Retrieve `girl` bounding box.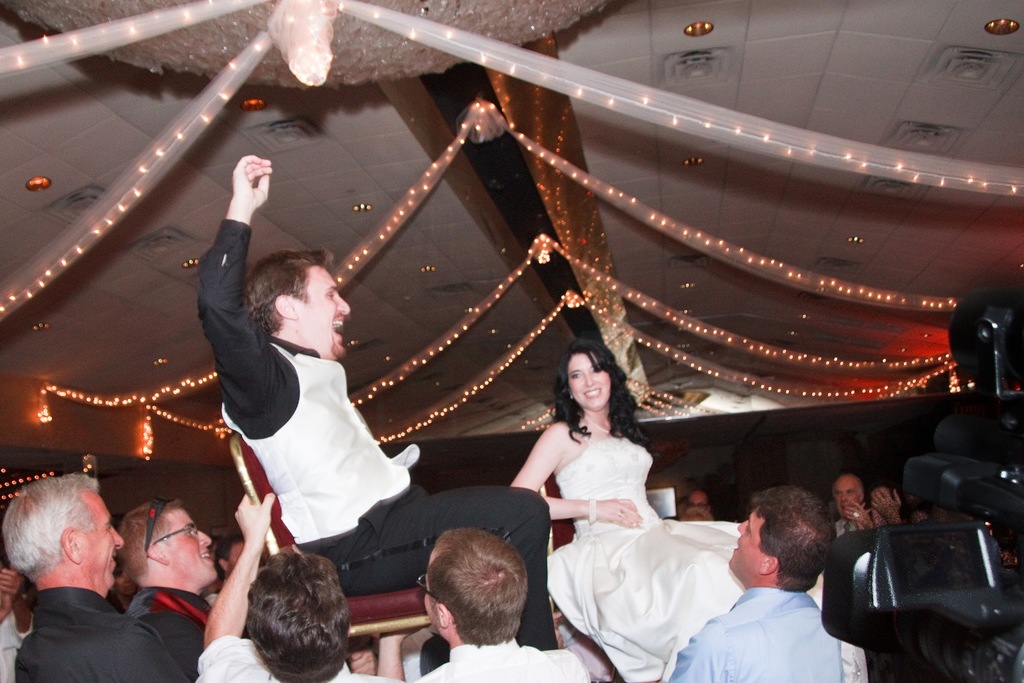
Bounding box: 510,336,861,682.
